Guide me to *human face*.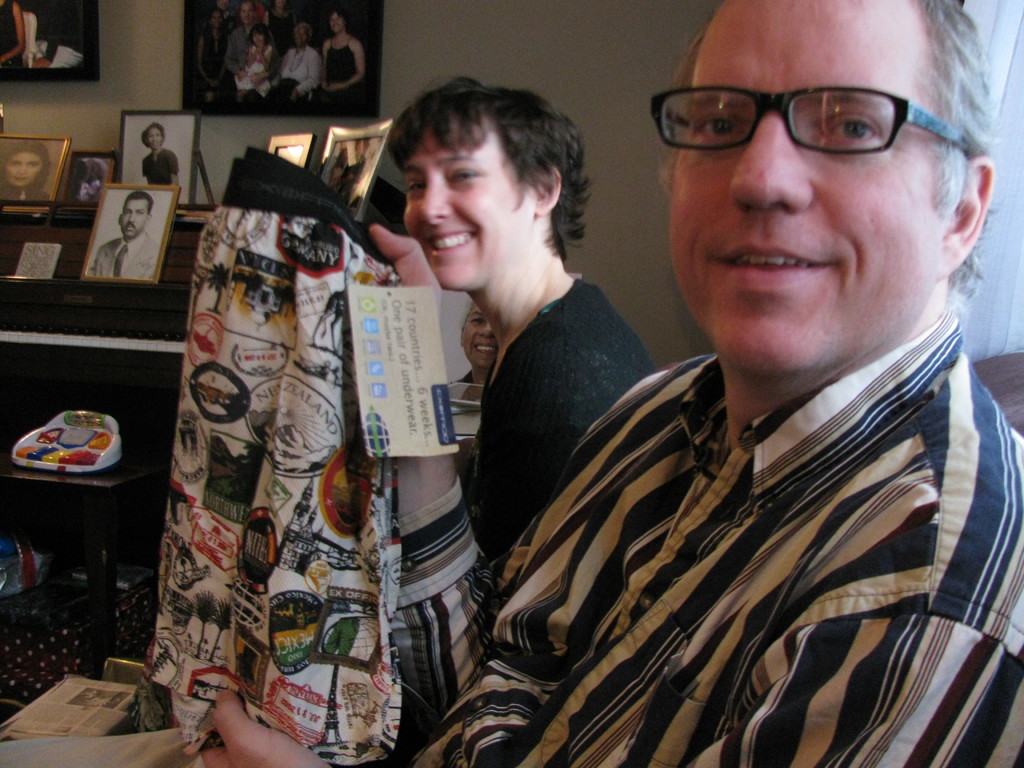
Guidance: x1=462, y1=298, x2=503, y2=365.
